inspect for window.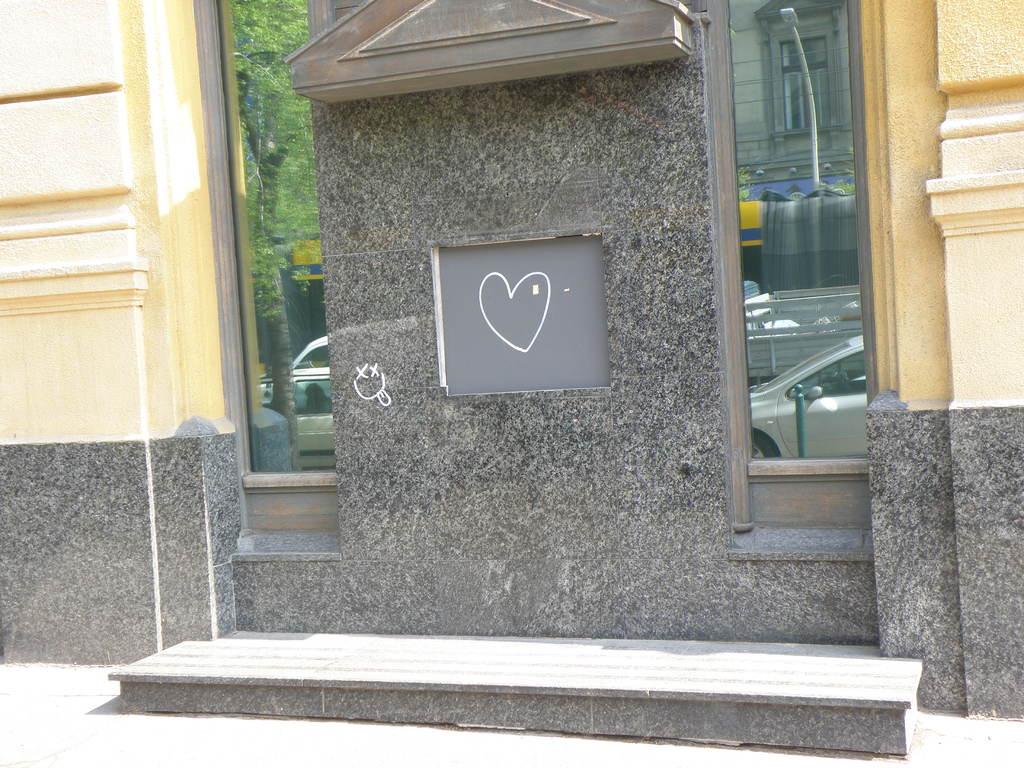
Inspection: l=199, t=0, r=340, b=534.
